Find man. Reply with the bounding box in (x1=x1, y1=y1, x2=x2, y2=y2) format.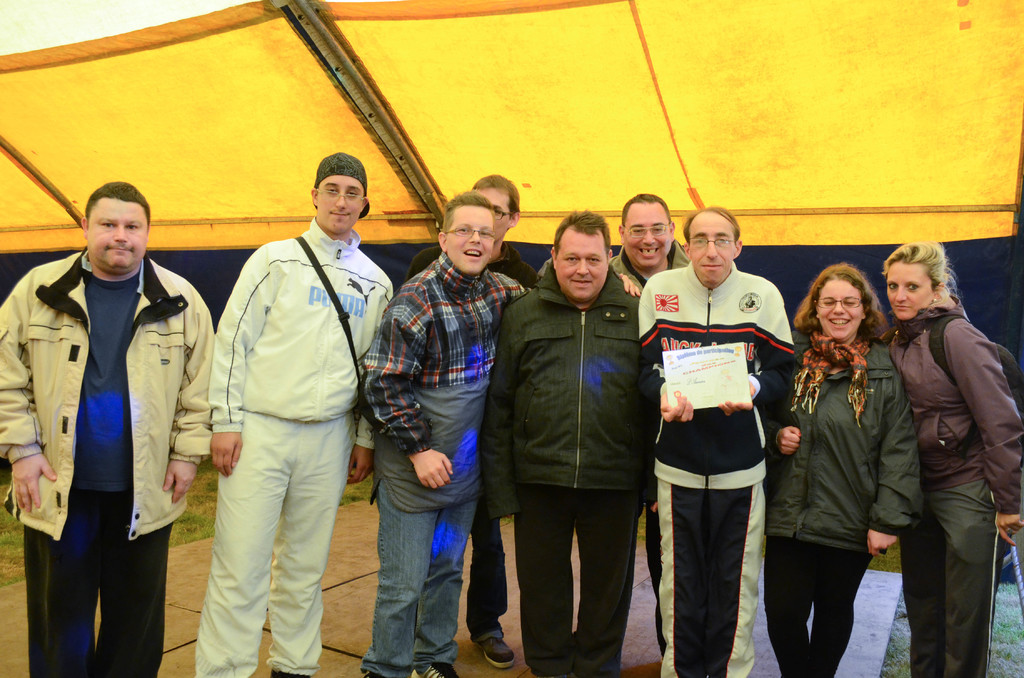
(x1=460, y1=165, x2=530, y2=677).
